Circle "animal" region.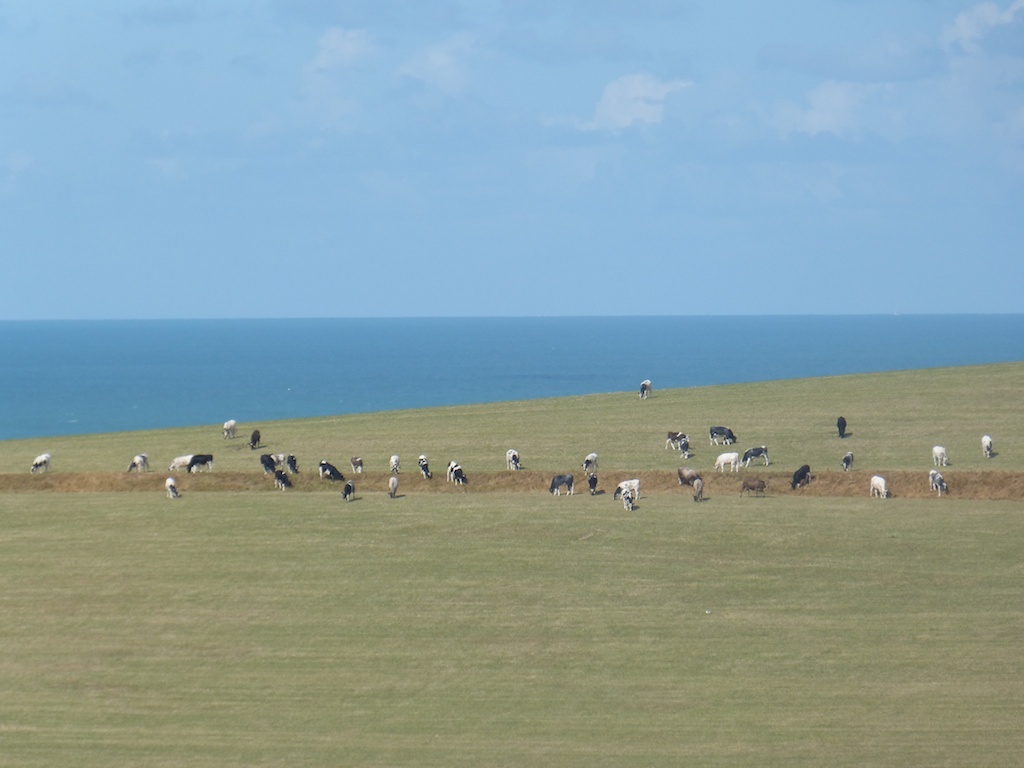
Region: box(348, 457, 365, 478).
